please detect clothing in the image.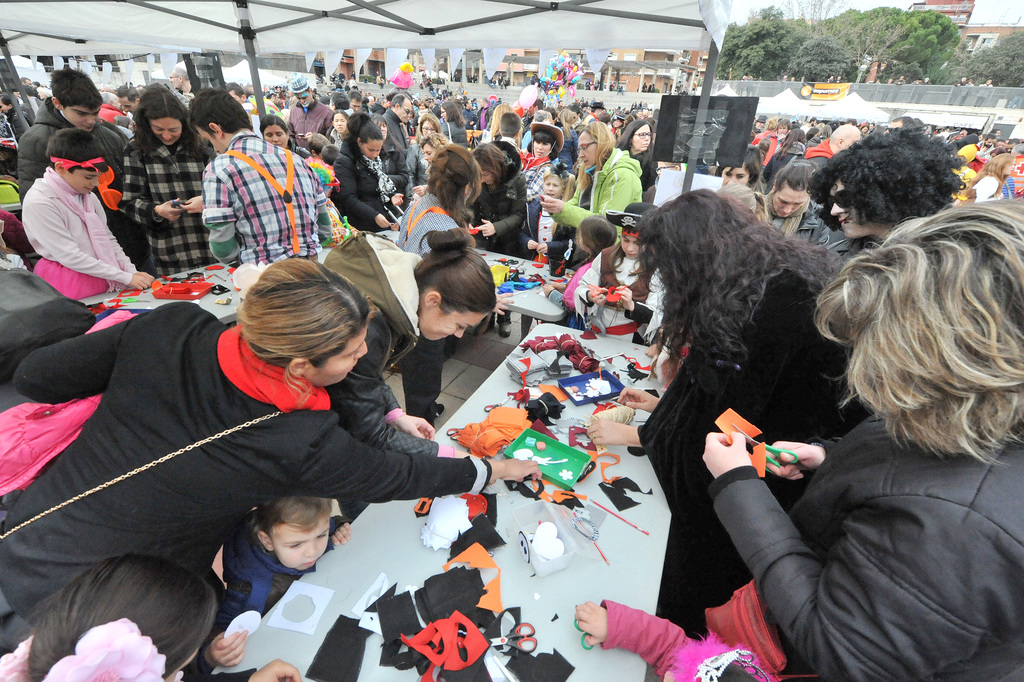
[706,410,1023,681].
